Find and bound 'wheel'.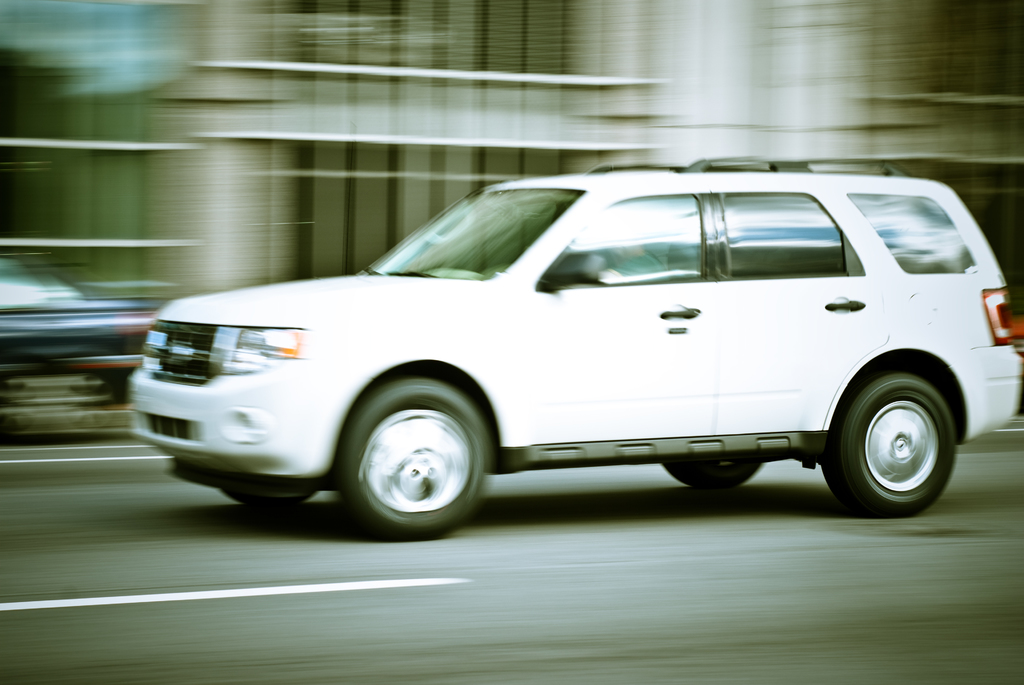
Bound: <bbox>332, 387, 490, 533</bbox>.
